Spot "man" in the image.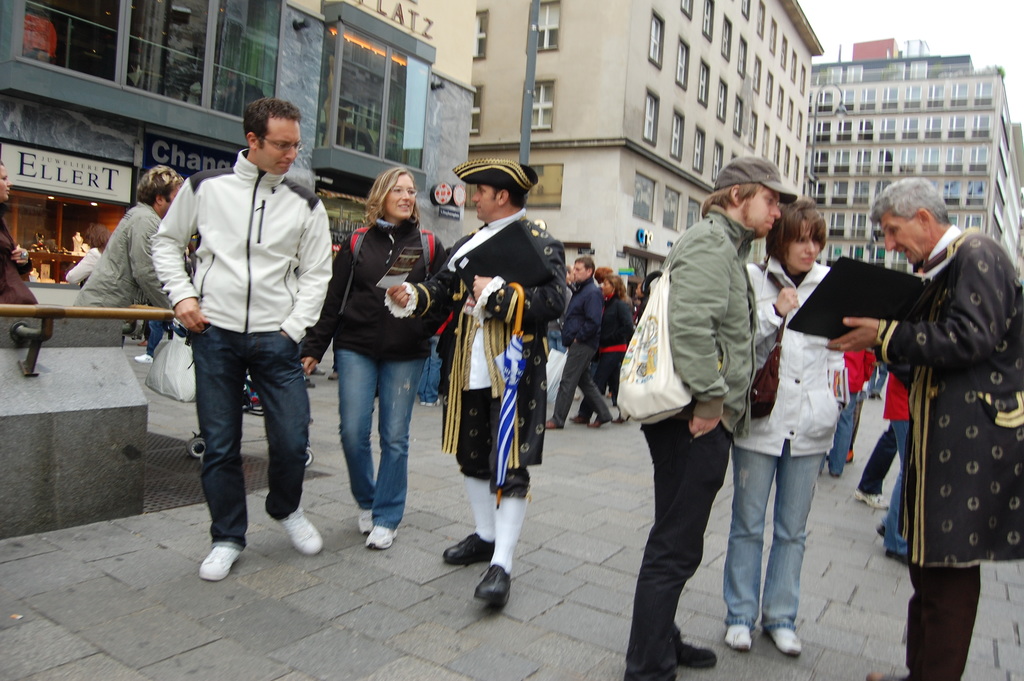
"man" found at crop(155, 110, 332, 566).
